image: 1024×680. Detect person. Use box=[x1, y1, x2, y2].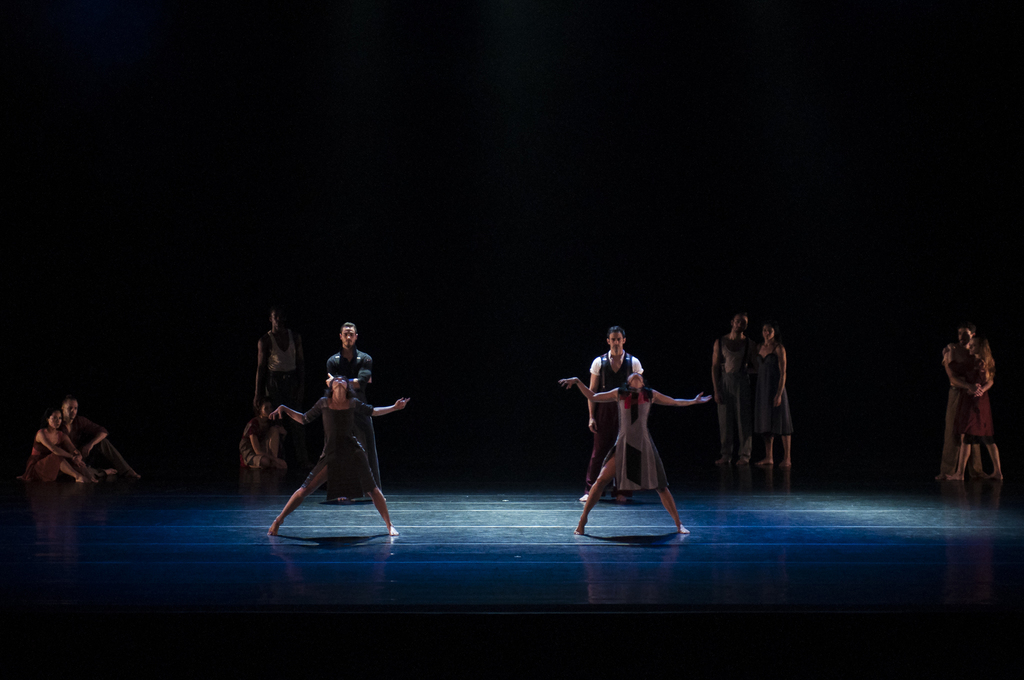
box=[327, 321, 372, 503].
